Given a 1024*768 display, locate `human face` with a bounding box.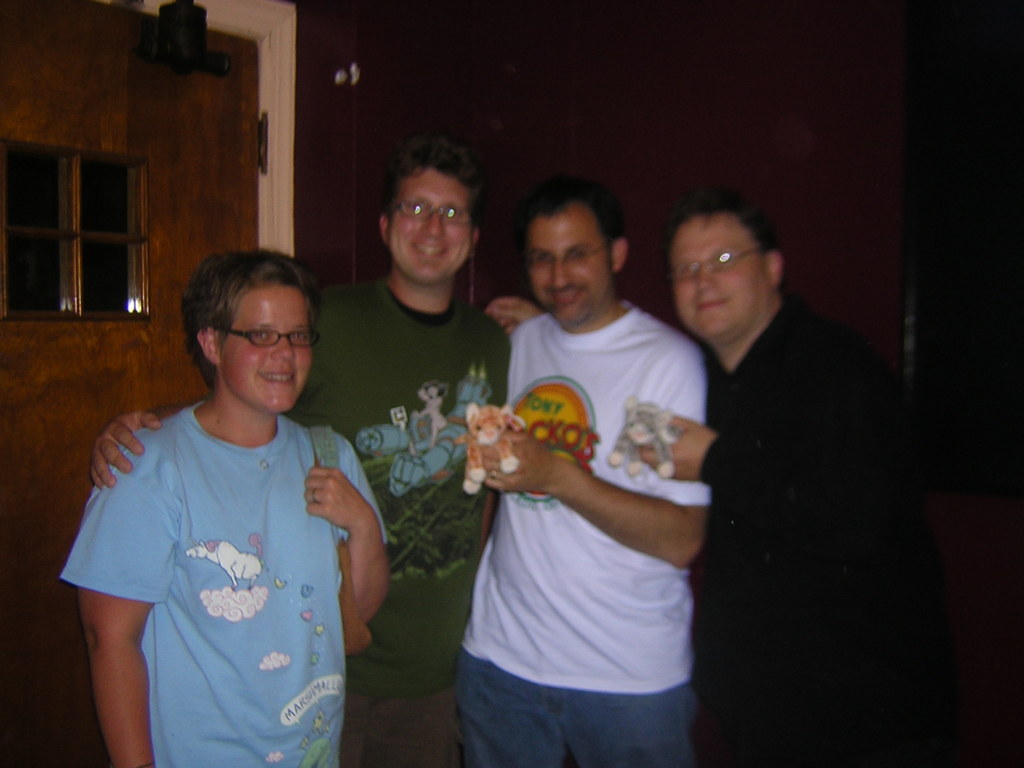
Located: bbox(670, 217, 769, 336).
